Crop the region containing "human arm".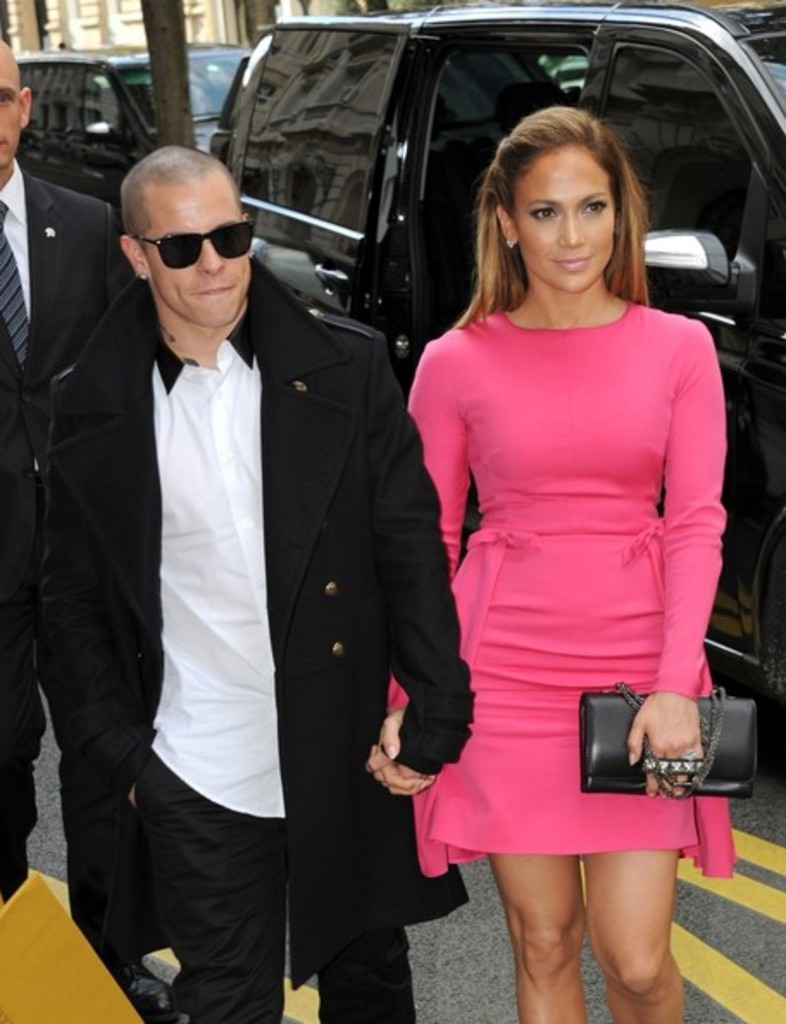
Crop region: {"x1": 38, "y1": 371, "x2": 128, "y2": 896}.
